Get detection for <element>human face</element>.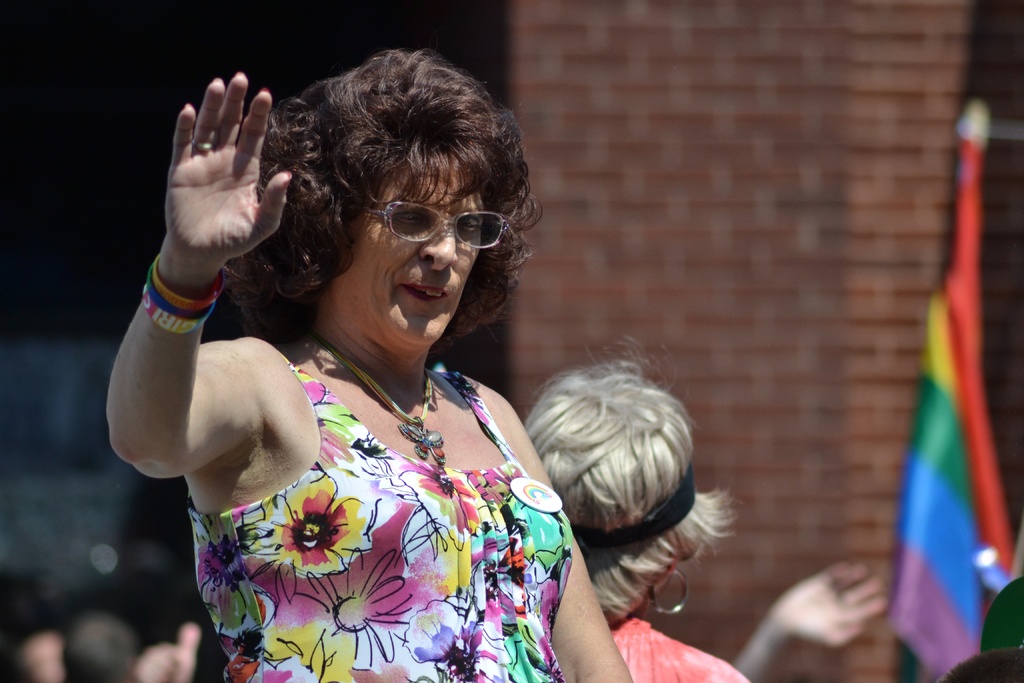
Detection: bbox(330, 142, 477, 348).
